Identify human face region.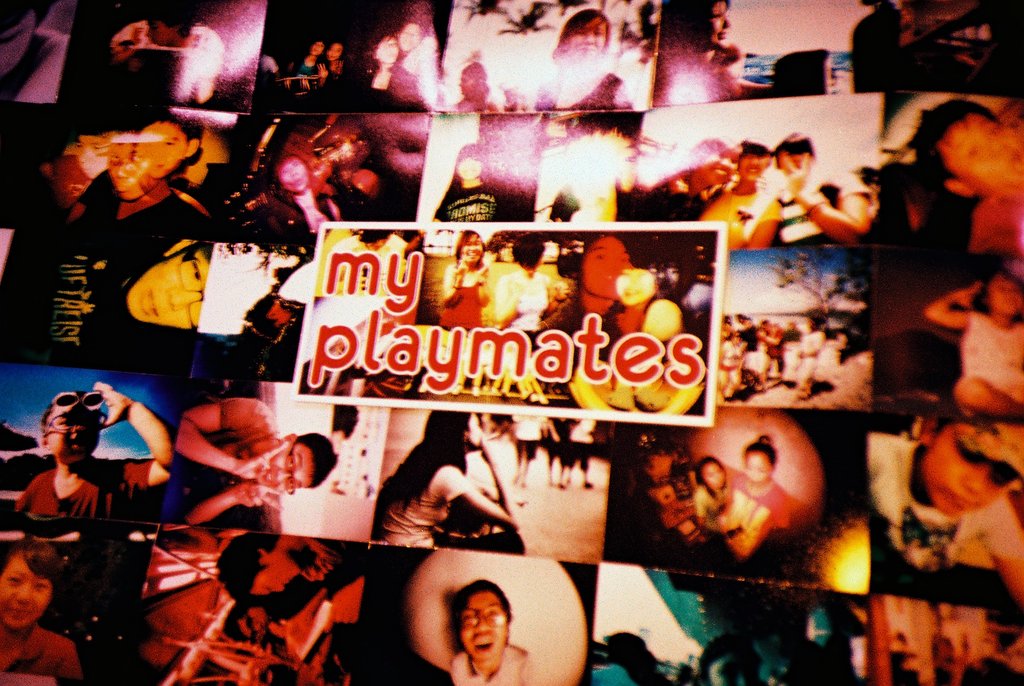
Region: <bbox>579, 241, 634, 296</bbox>.
